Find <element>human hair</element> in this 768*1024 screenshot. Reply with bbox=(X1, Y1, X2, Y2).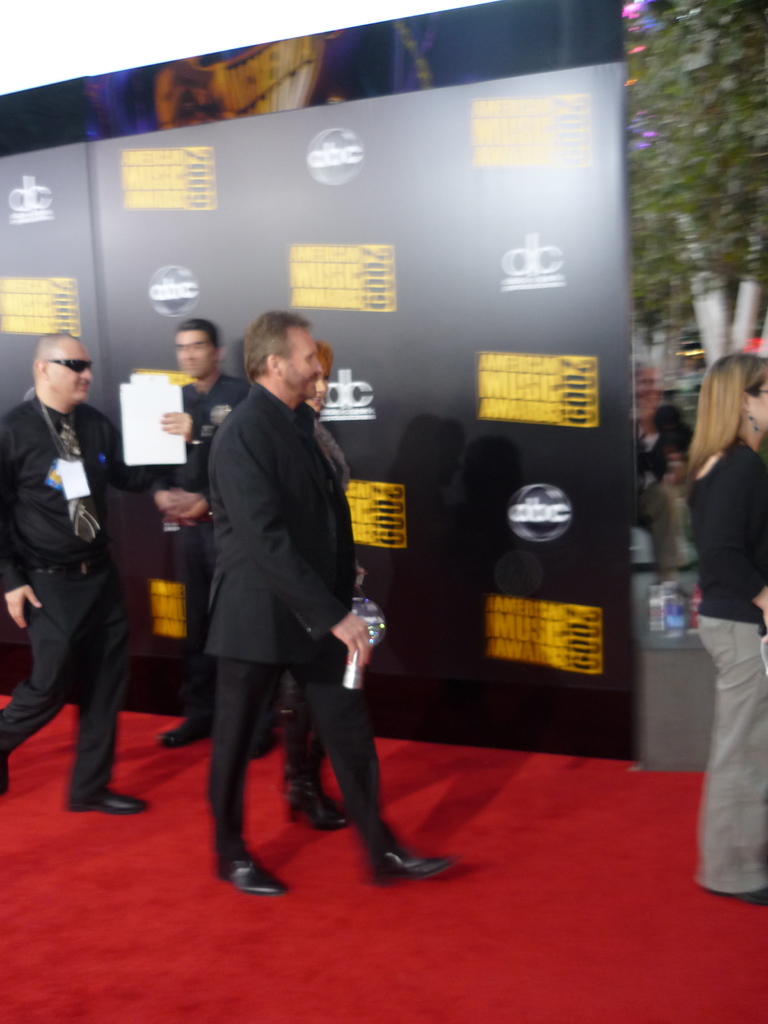
bbox=(243, 302, 309, 377).
